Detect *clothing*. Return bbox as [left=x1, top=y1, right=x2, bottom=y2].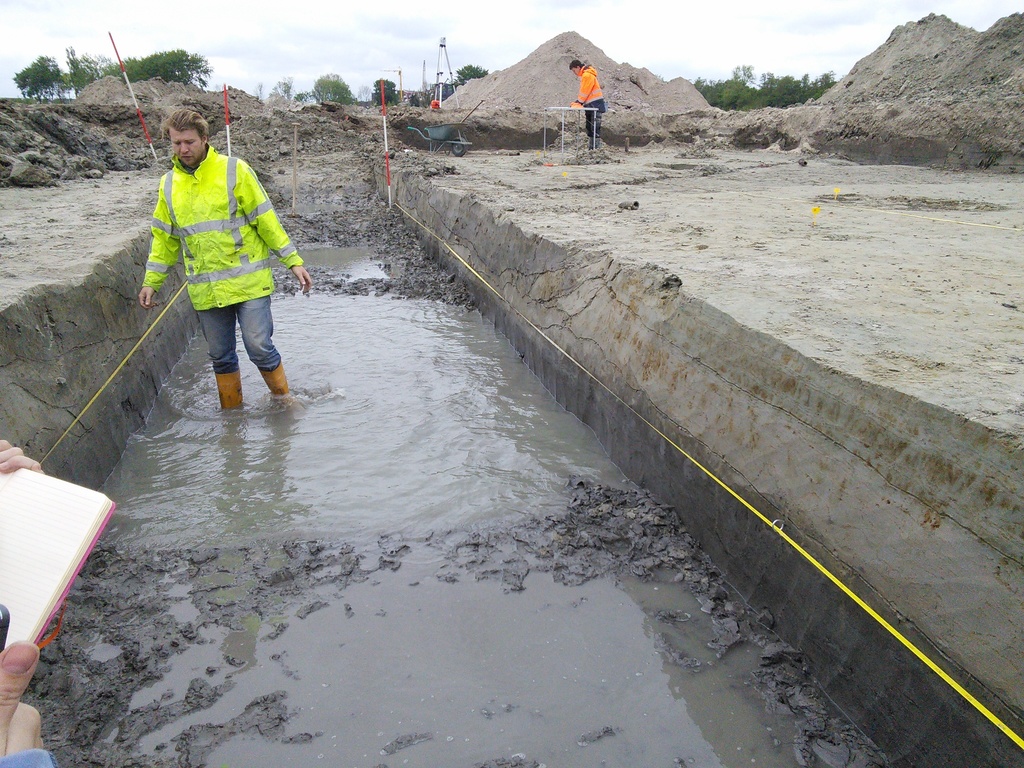
[left=575, top=68, right=610, bottom=101].
